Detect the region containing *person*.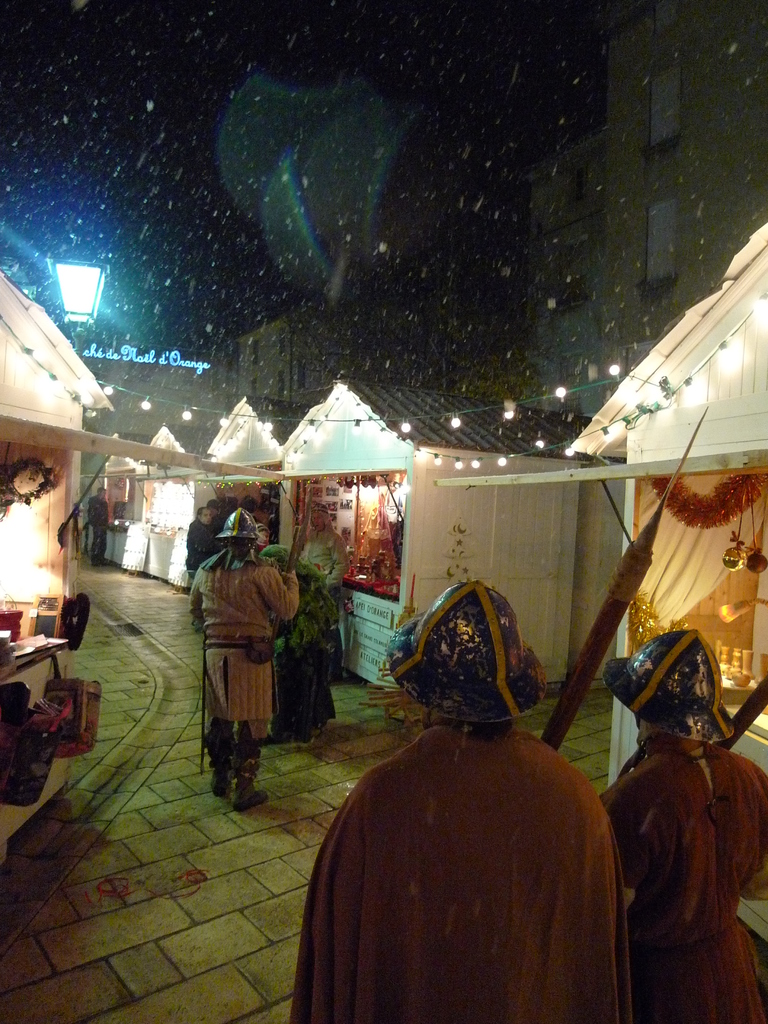
289, 500, 358, 684.
